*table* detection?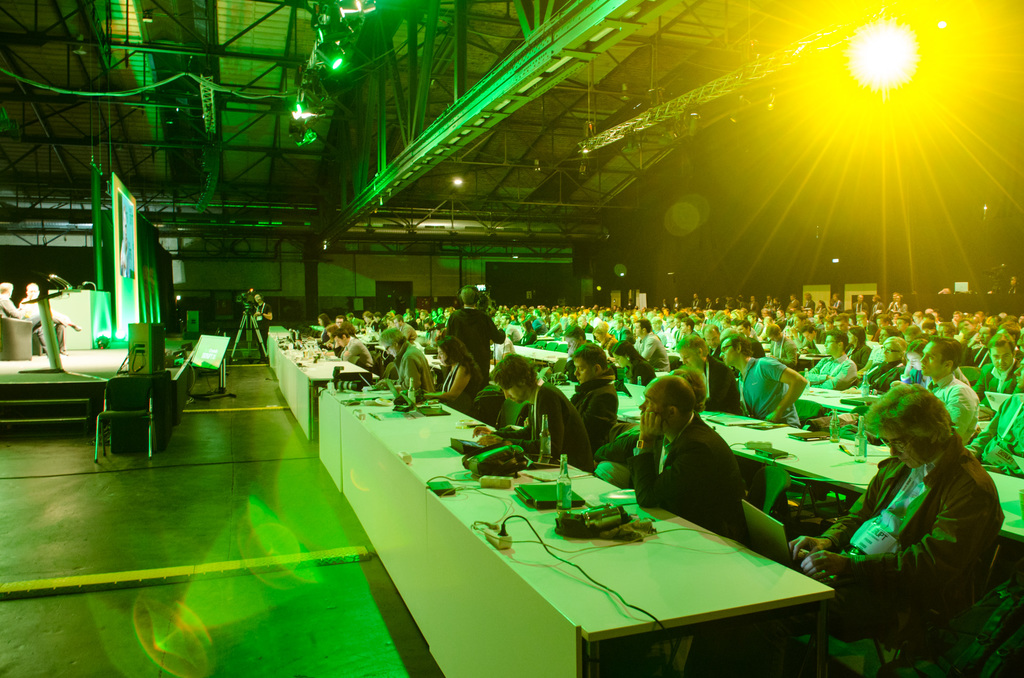
(325, 380, 819, 645)
